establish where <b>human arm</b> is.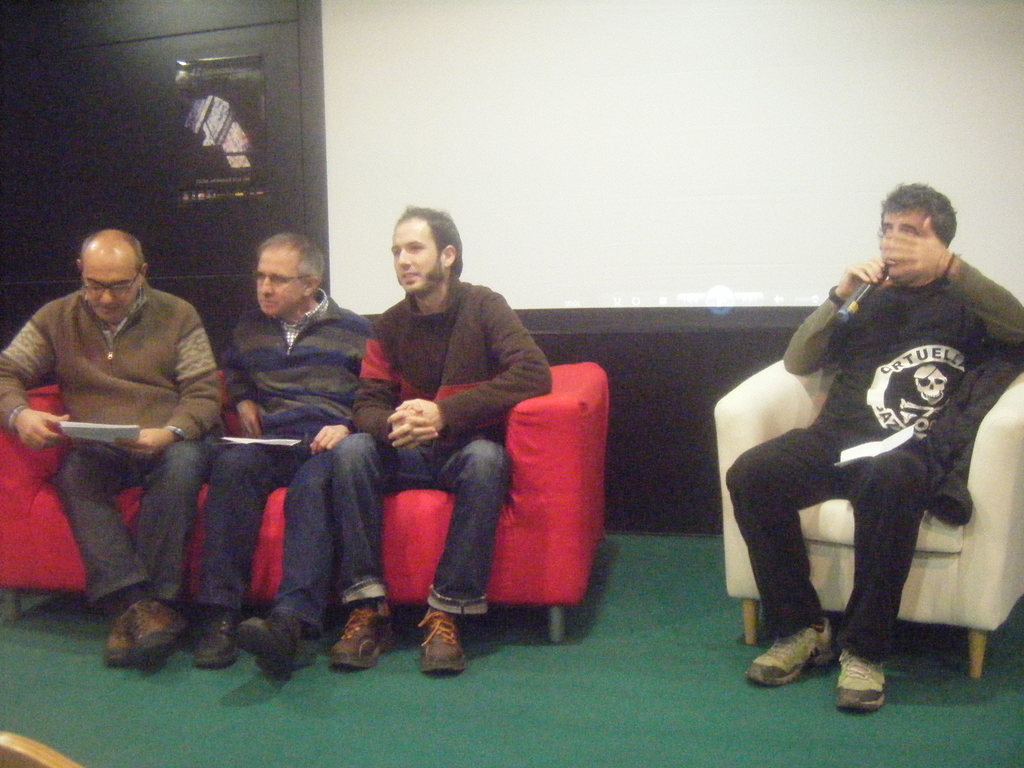
Established at region(880, 209, 1023, 352).
